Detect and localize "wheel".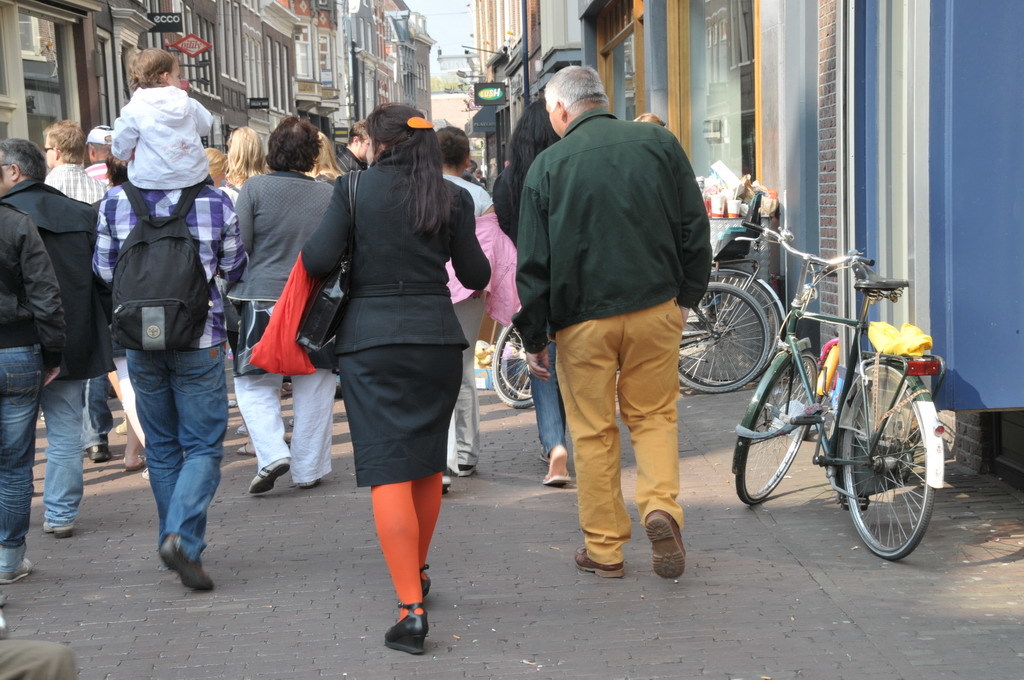
Localized at <bbox>735, 351, 819, 506</bbox>.
